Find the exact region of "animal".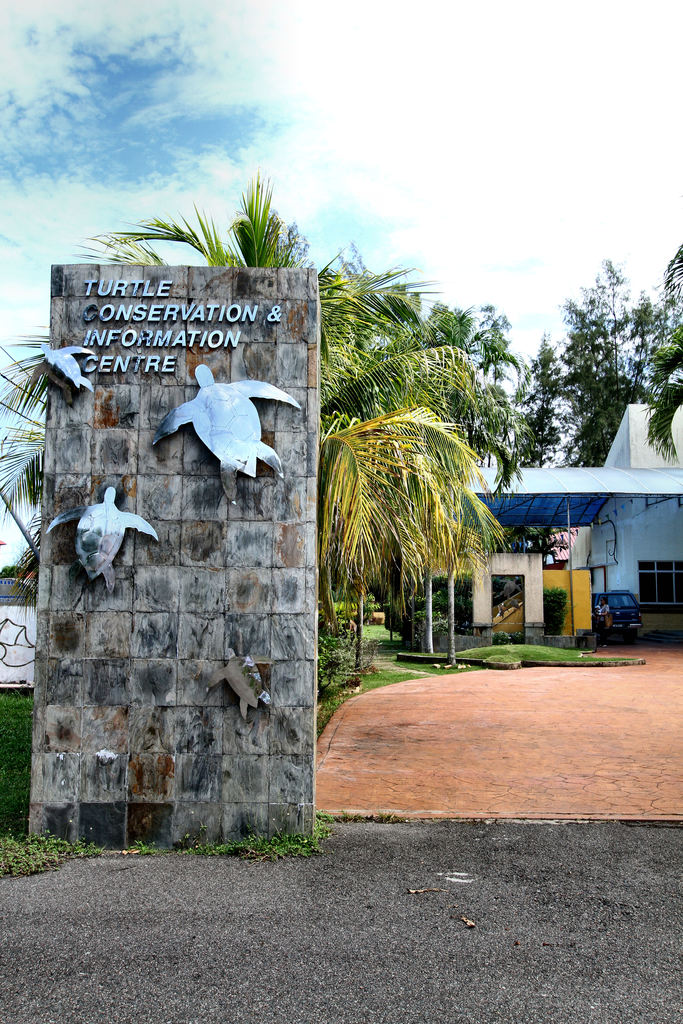
Exact region: bbox(36, 485, 159, 595).
